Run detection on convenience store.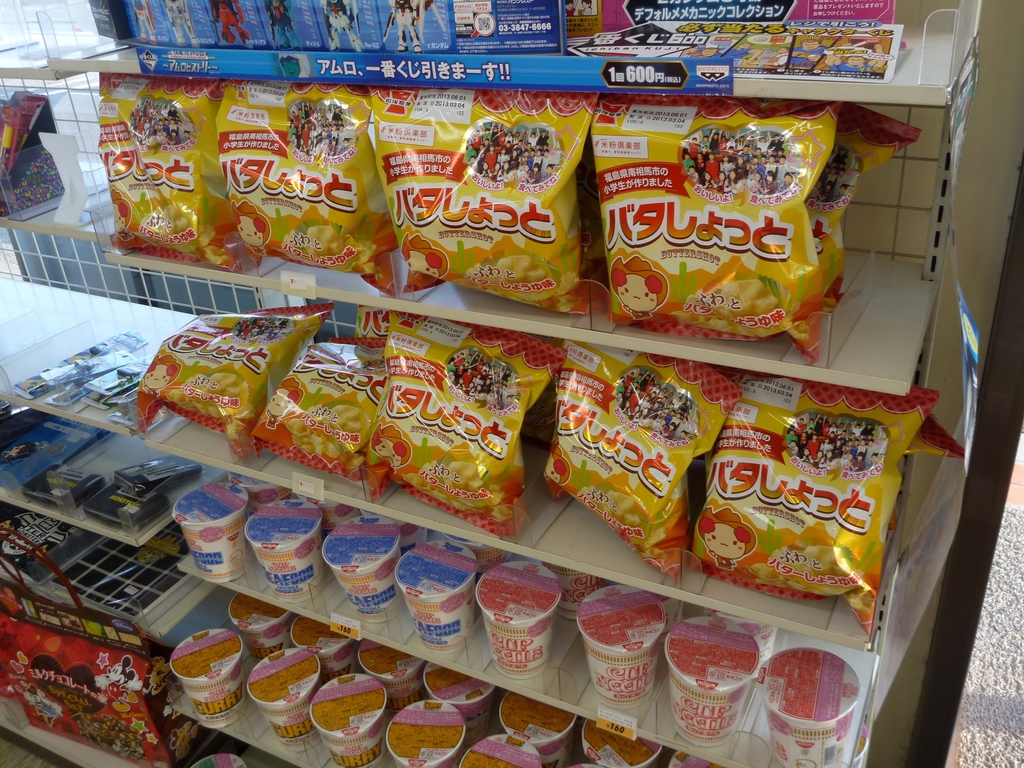
Result: select_region(0, 91, 1023, 767).
